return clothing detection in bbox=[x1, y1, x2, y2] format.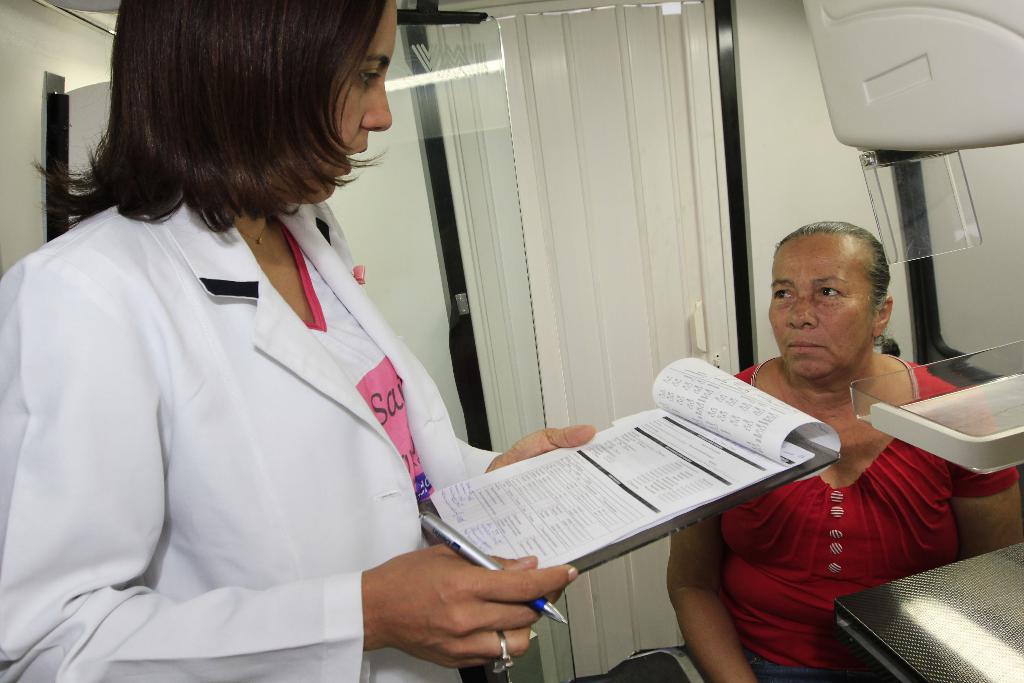
bbox=[733, 359, 1014, 662].
